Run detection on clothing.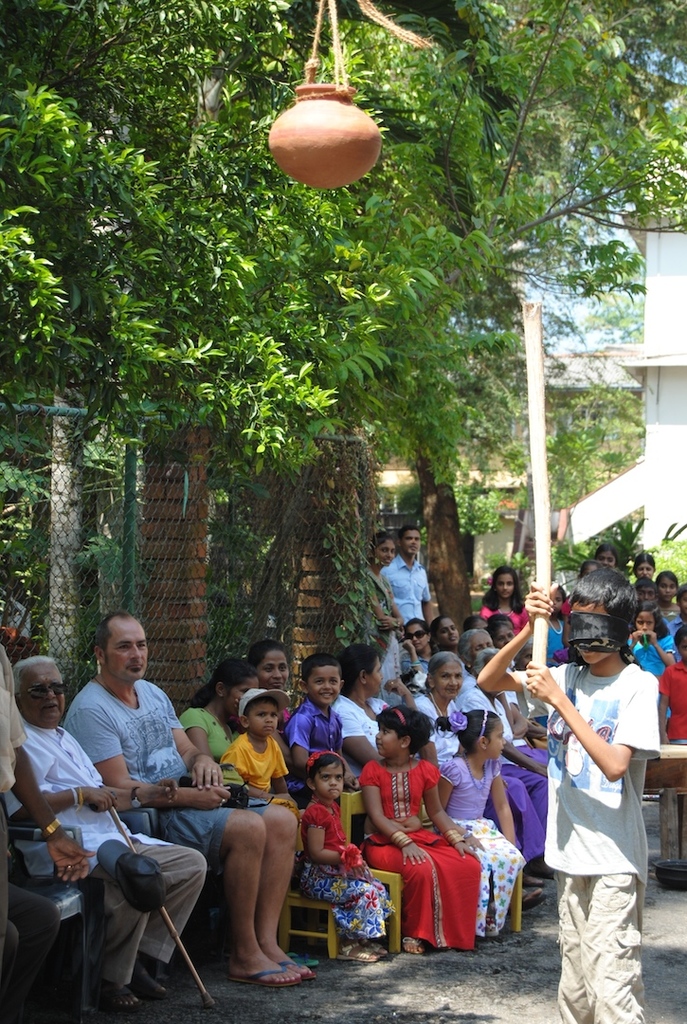
Result: (513,663,663,1023).
